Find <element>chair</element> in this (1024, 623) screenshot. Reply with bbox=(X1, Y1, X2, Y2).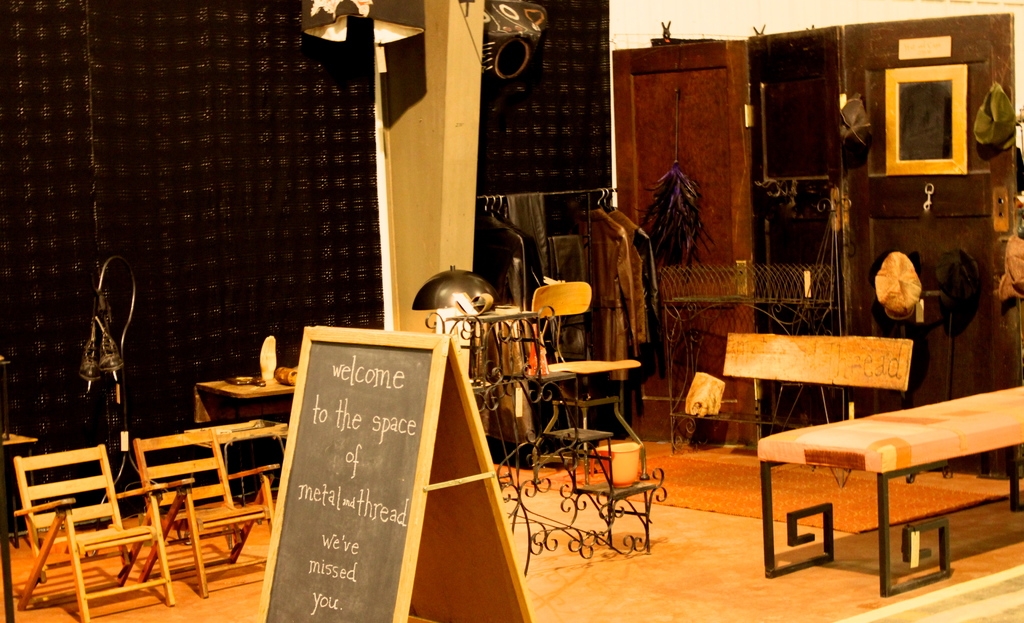
bbox=(10, 408, 194, 618).
